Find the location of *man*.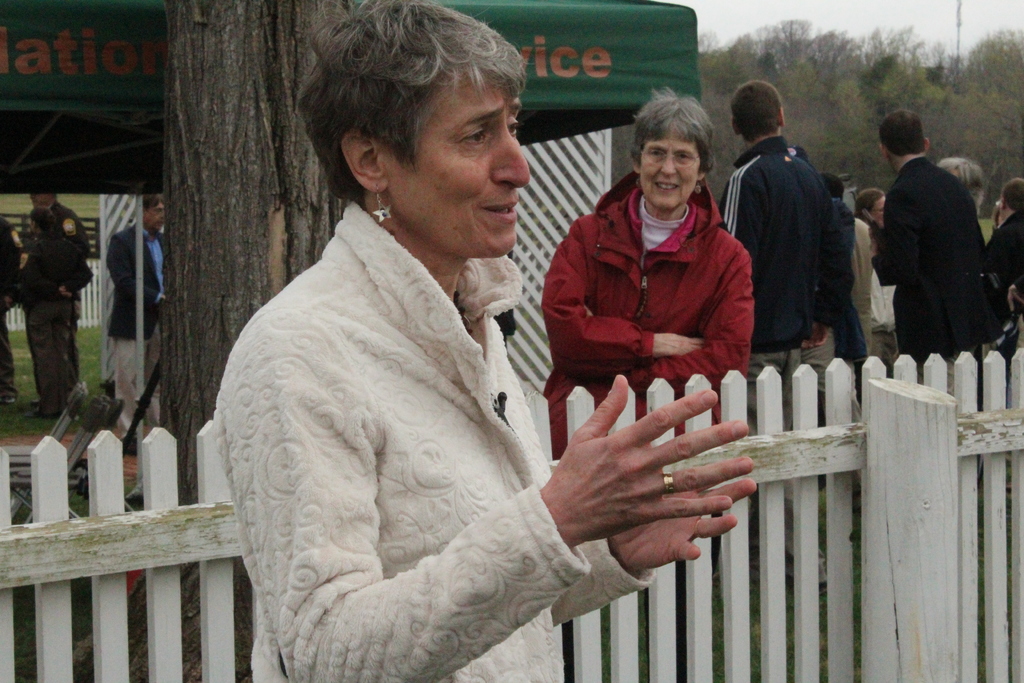
Location: <box>872,107,991,370</box>.
